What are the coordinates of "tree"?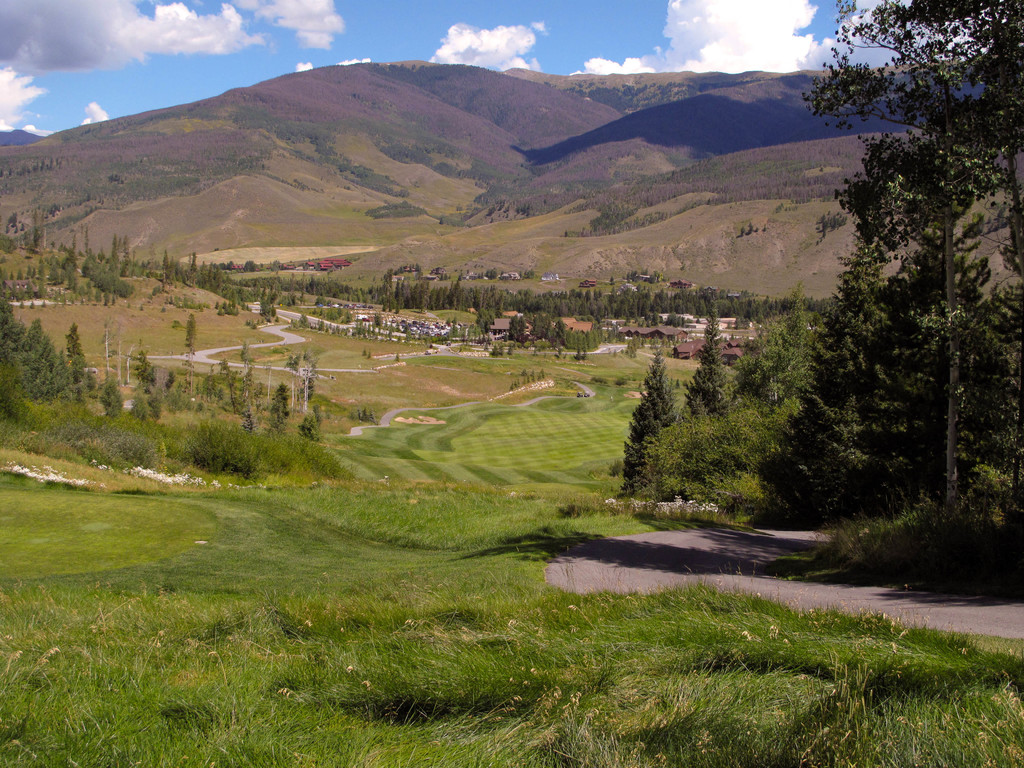
Rect(239, 342, 255, 368).
